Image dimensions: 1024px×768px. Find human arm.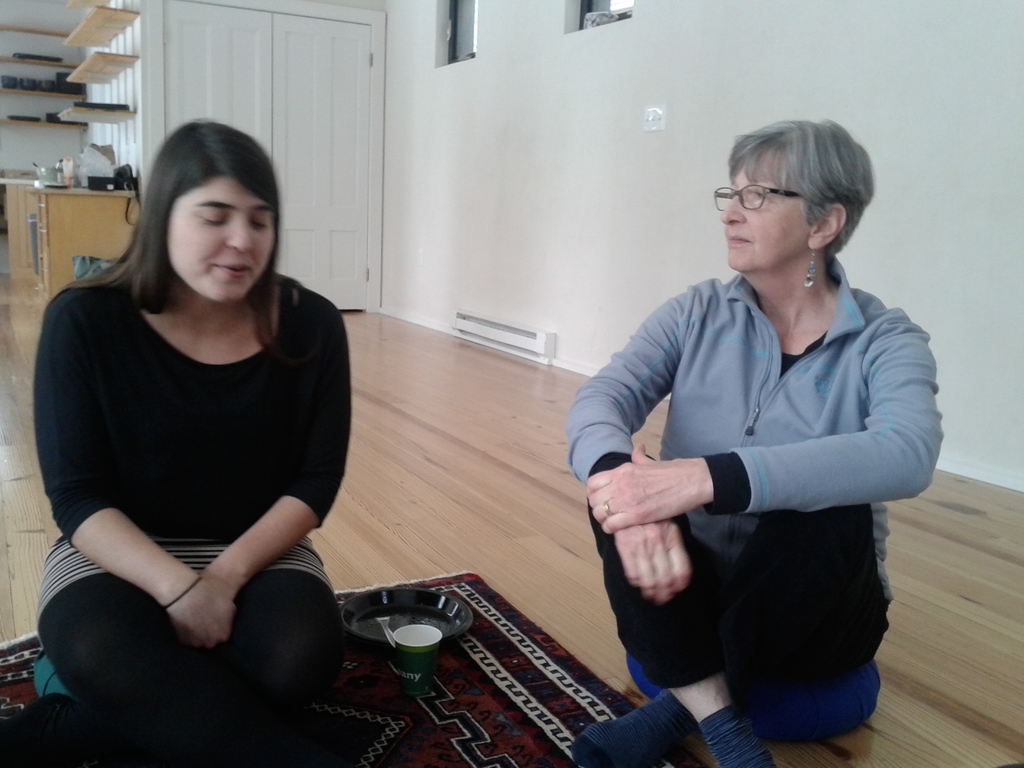
(568, 294, 689, 600).
